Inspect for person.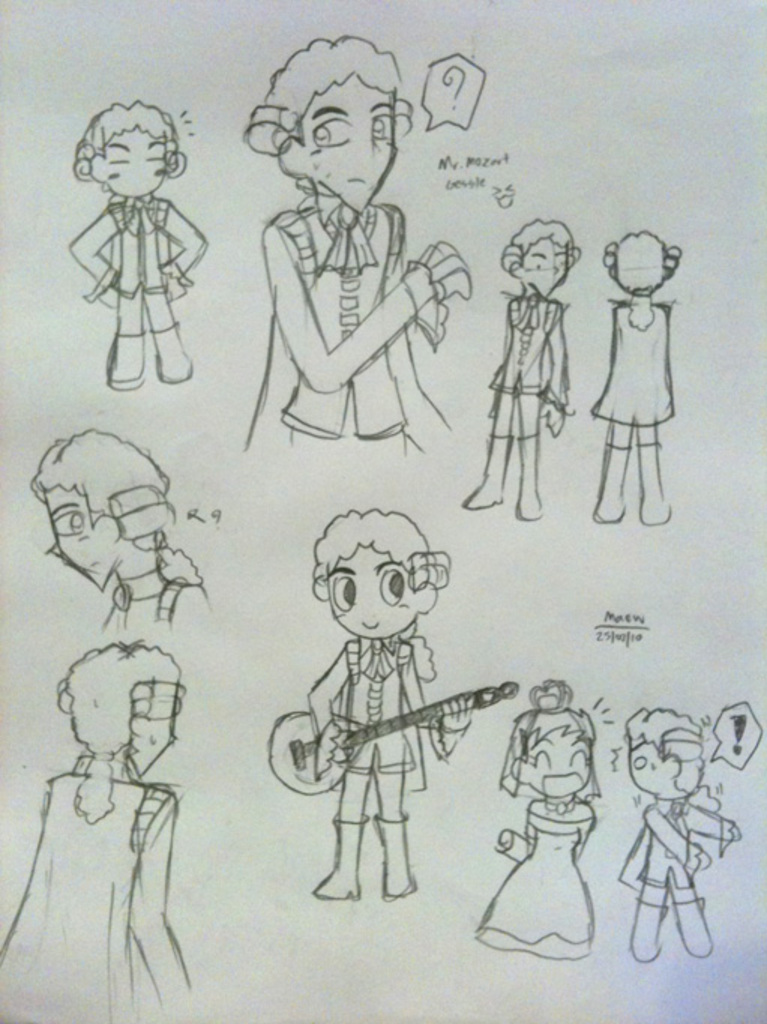
Inspection: [left=467, top=221, right=578, bottom=523].
